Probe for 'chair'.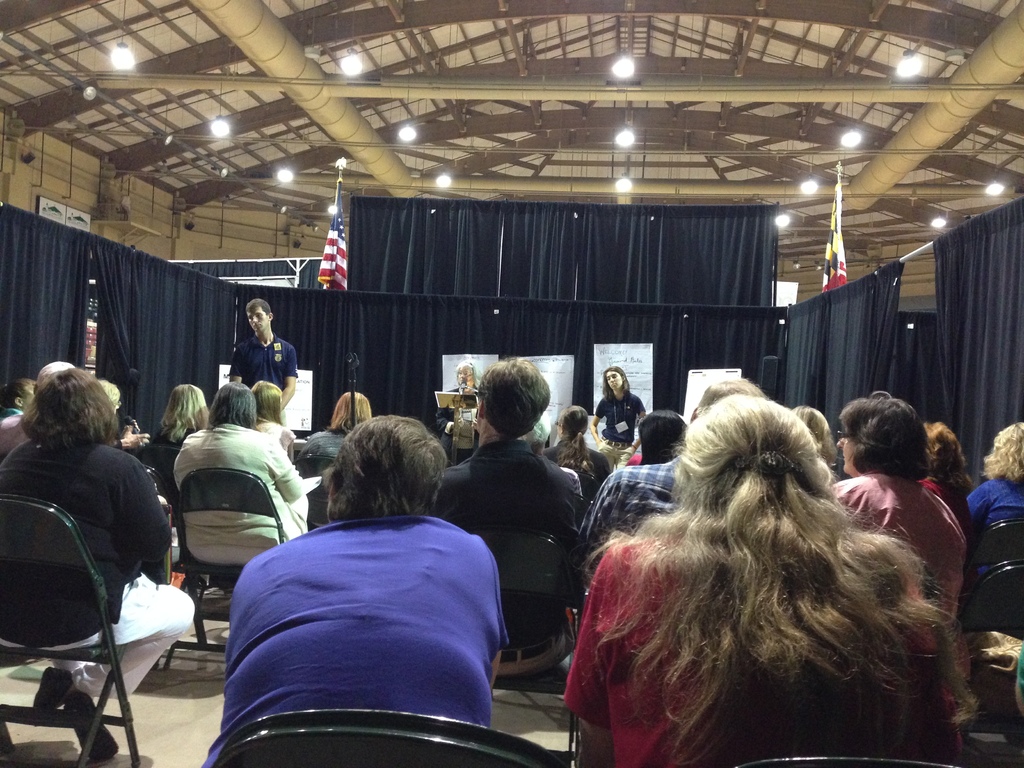
Probe result: region(166, 466, 292, 667).
